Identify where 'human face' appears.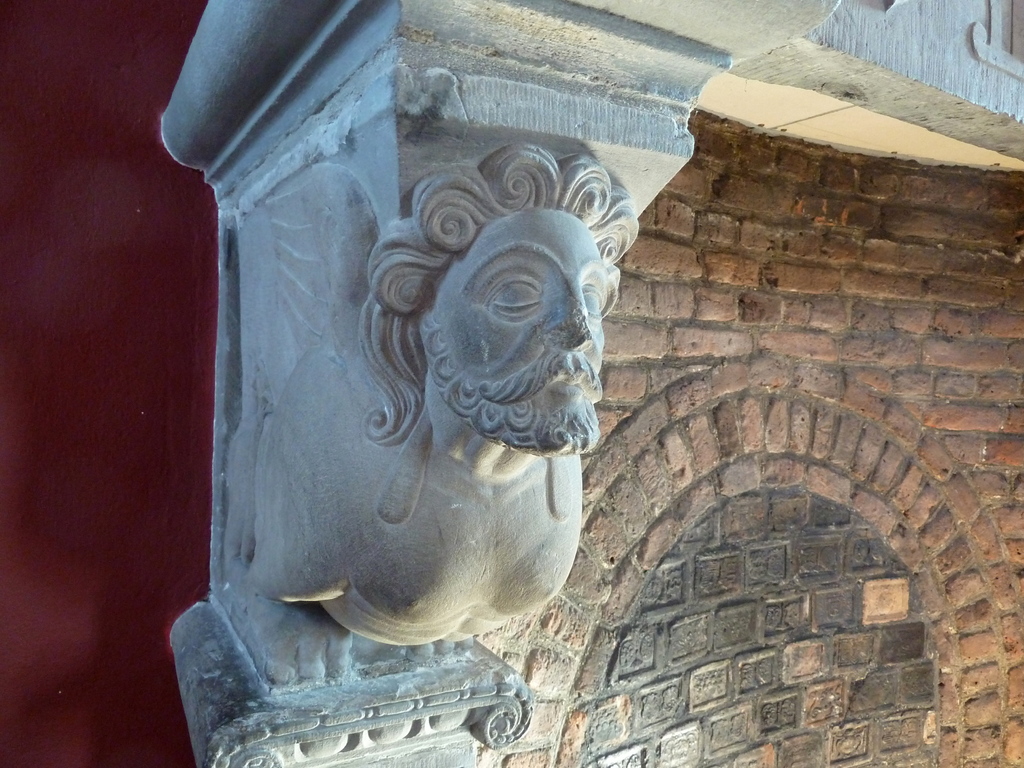
Appears at x1=431, y1=207, x2=611, y2=441.
